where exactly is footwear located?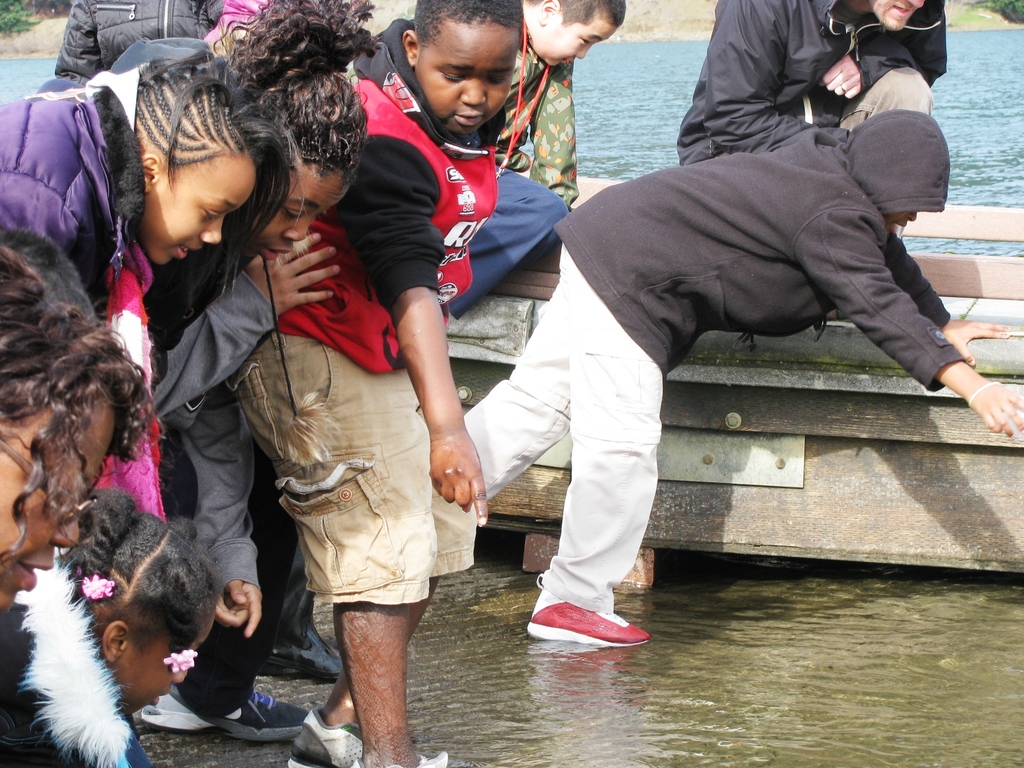
Its bounding box is bbox=(285, 704, 446, 767).
